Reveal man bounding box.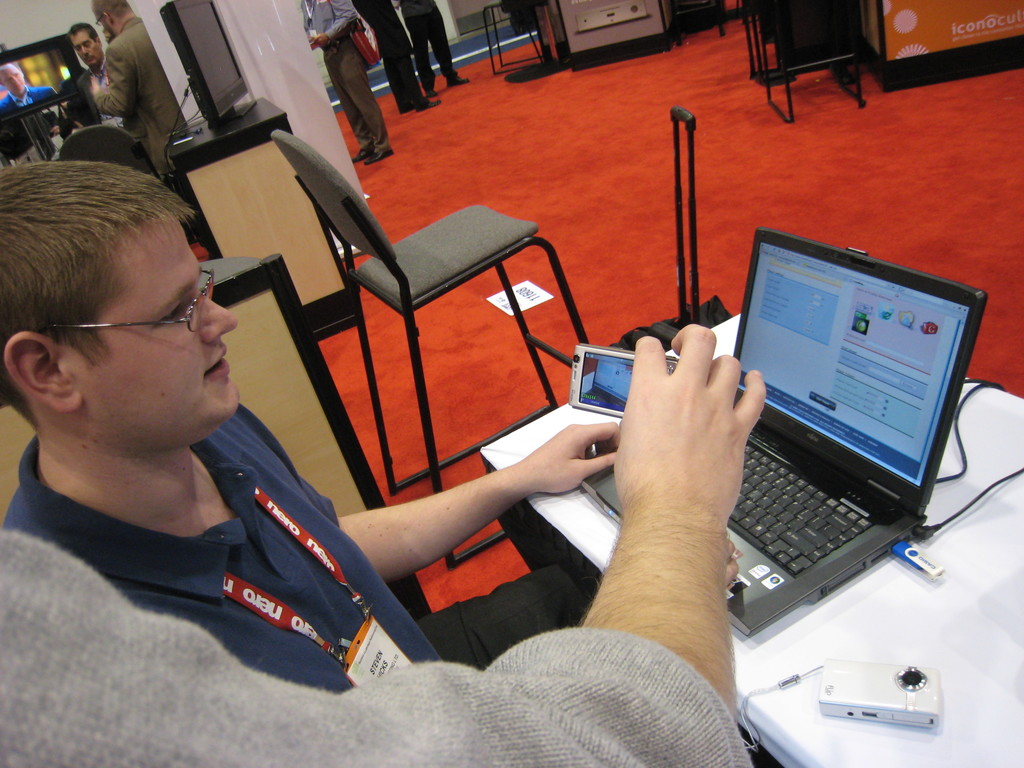
Revealed: [x1=66, y1=17, x2=107, y2=93].
